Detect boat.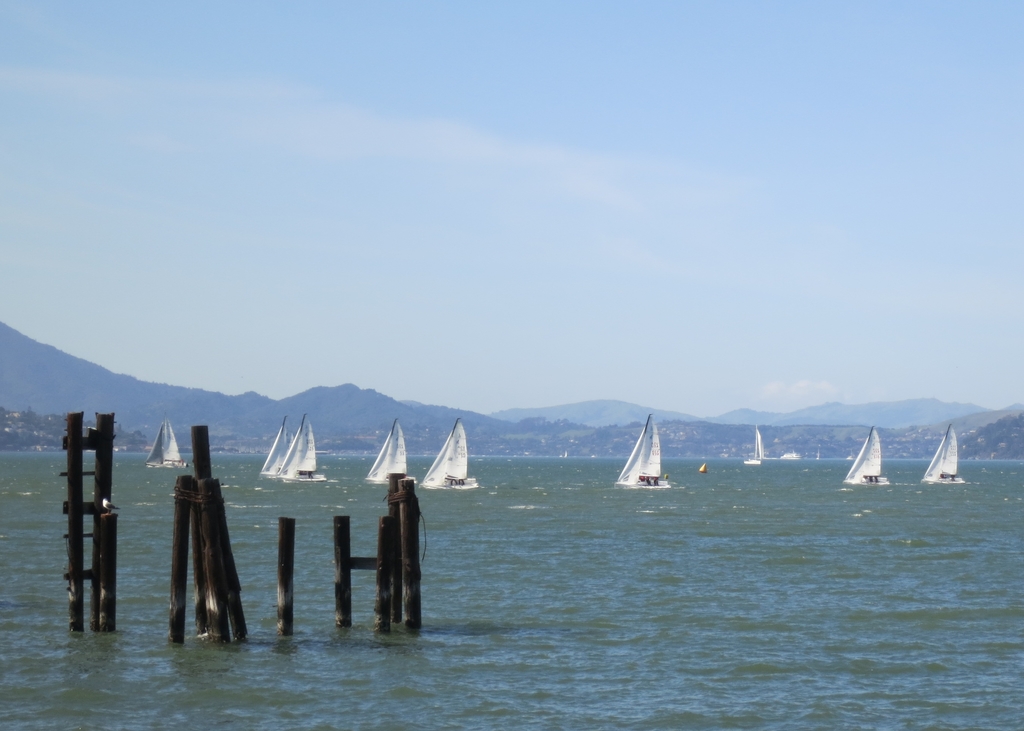
Detected at <box>921,422,984,488</box>.
